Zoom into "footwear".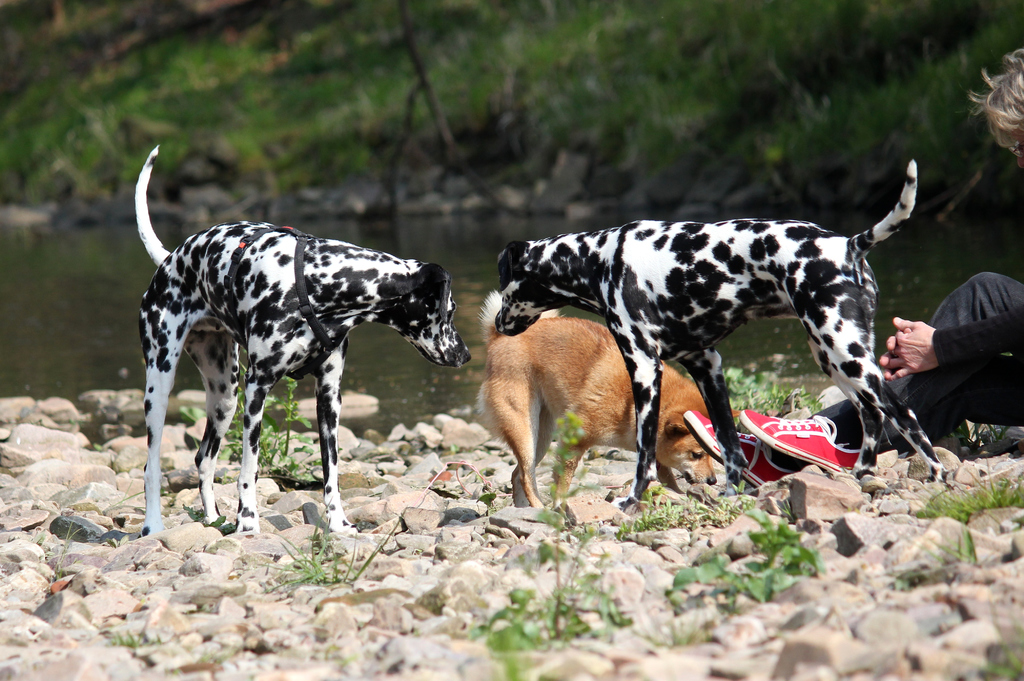
Zoom target: {"left": 750, "top": 405, "right": 855, "bottom": 458}.
